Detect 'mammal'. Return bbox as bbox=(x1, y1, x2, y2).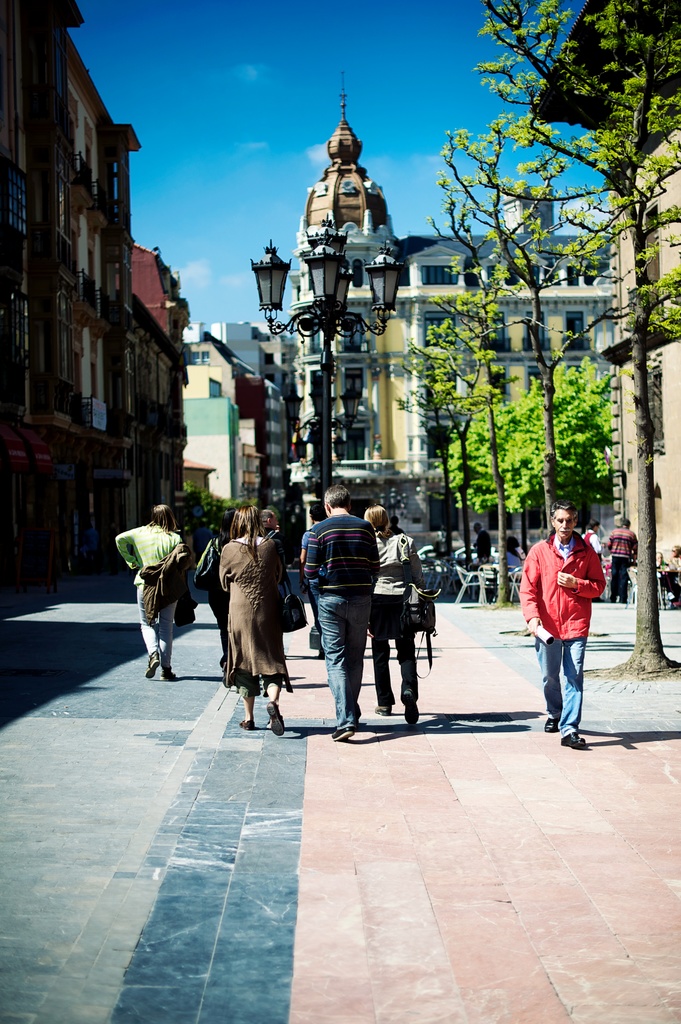
bbox=(583, 517, 606, 550).
